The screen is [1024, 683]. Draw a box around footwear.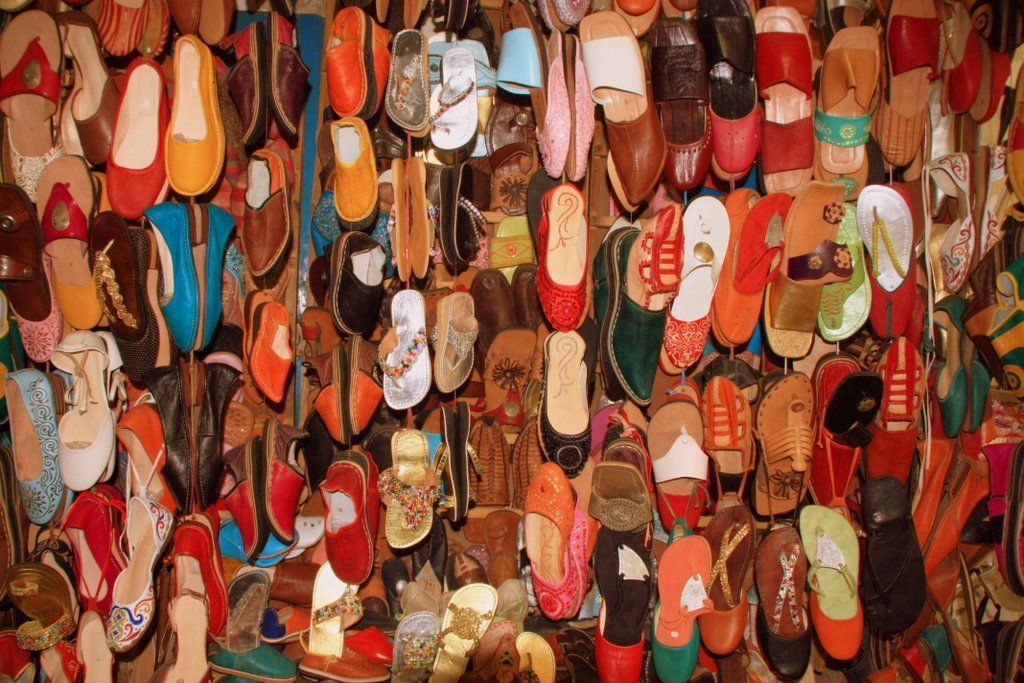
(807, 357, 862, 512).
